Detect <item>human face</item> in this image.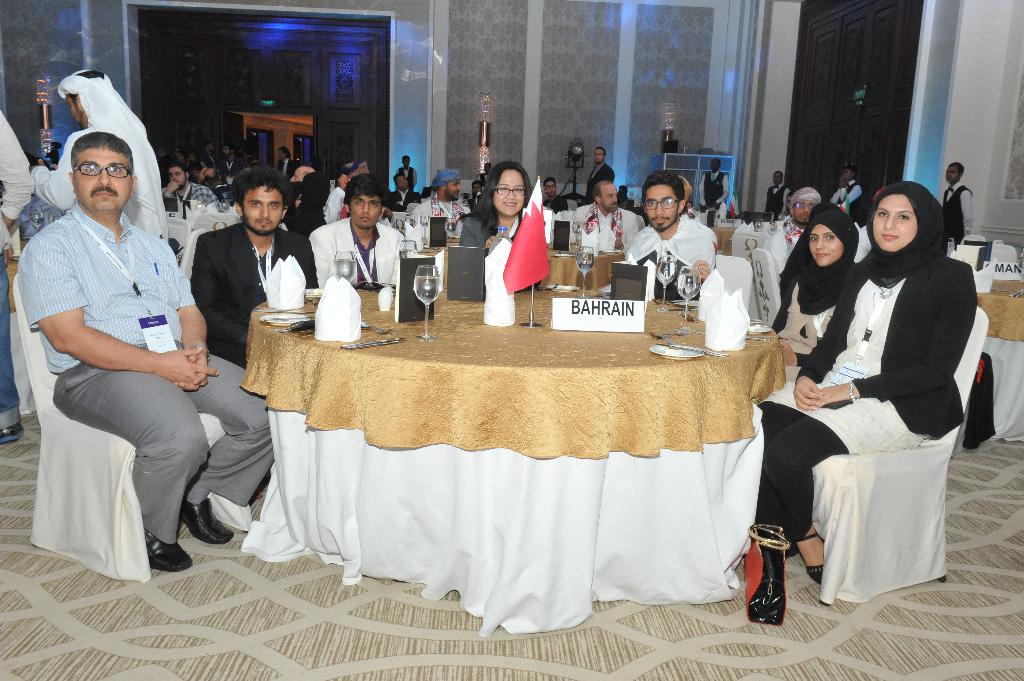
Detection: bbox=[445, 173, 460, 198].
